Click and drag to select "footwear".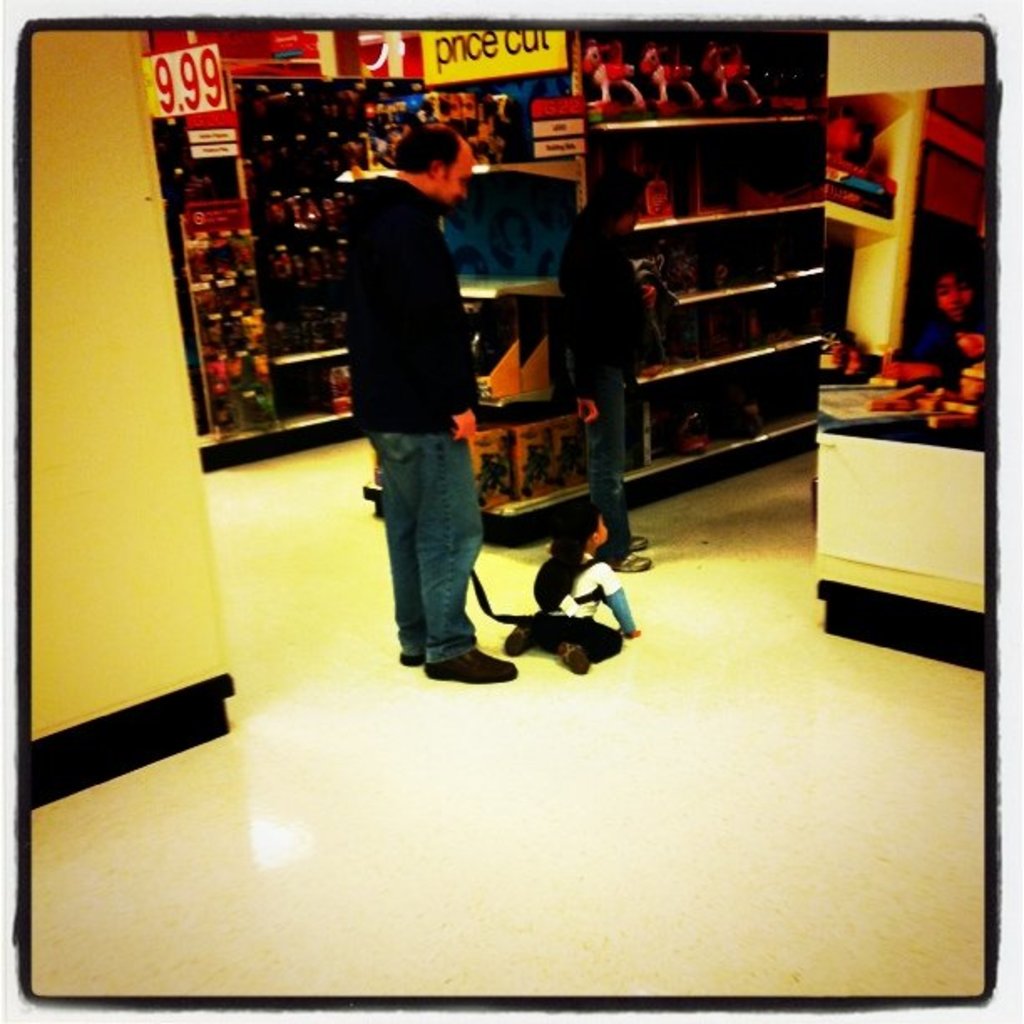
Selection: 626 539 654 554.
